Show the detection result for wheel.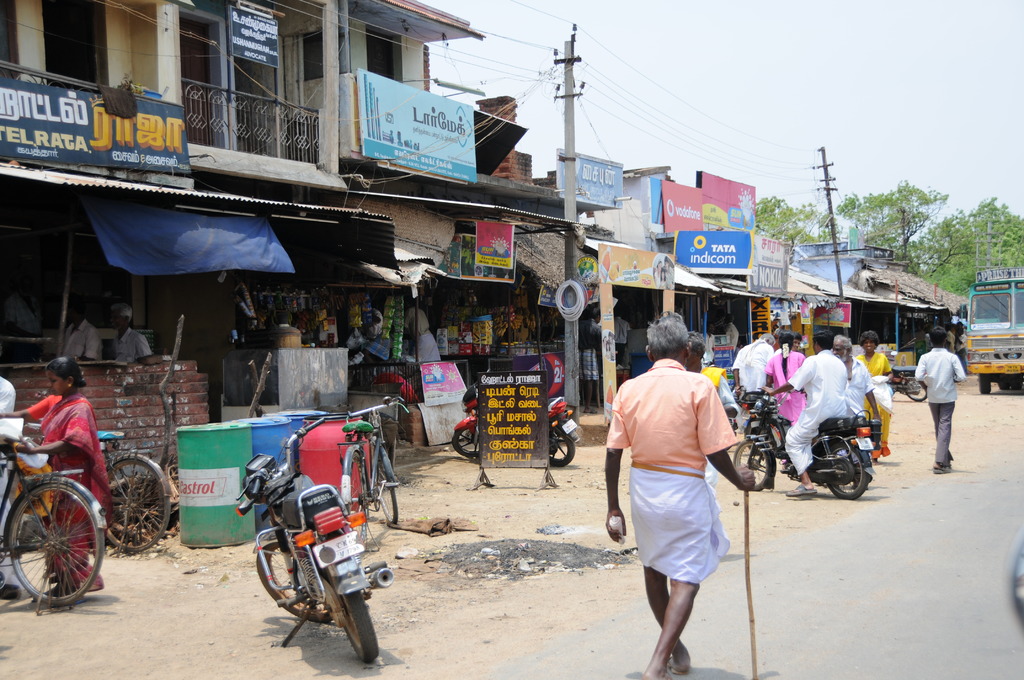
box(374, 444, 400, 526).
